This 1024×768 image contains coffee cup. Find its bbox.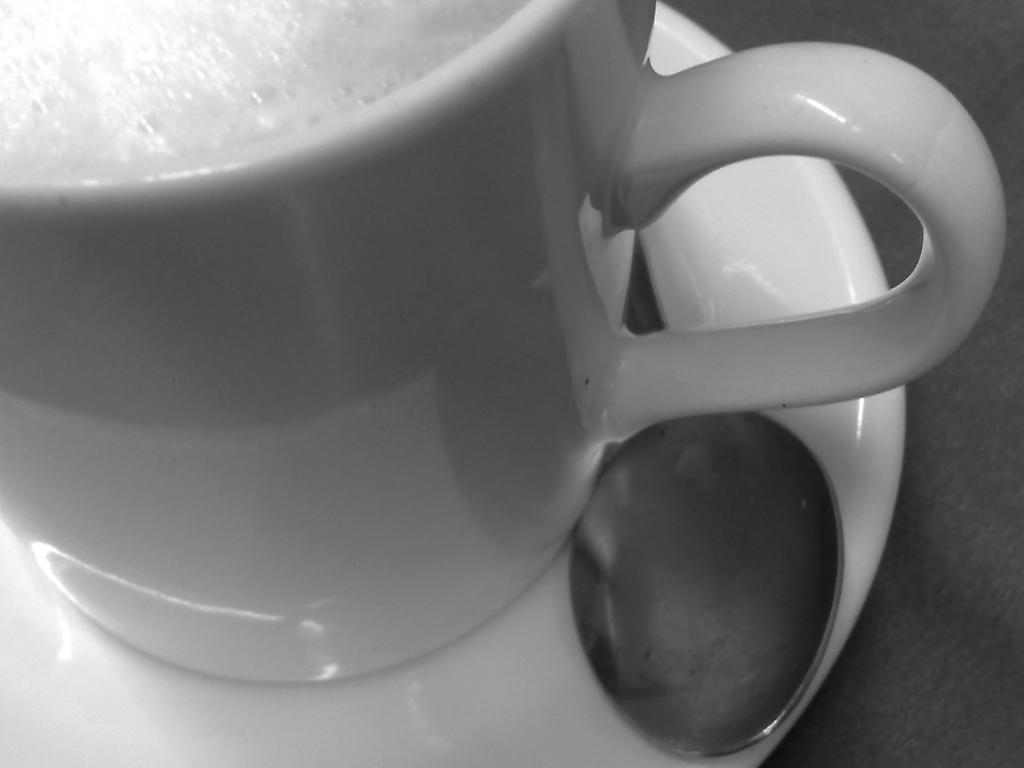
bbox(0, 0, 1007, 677).
